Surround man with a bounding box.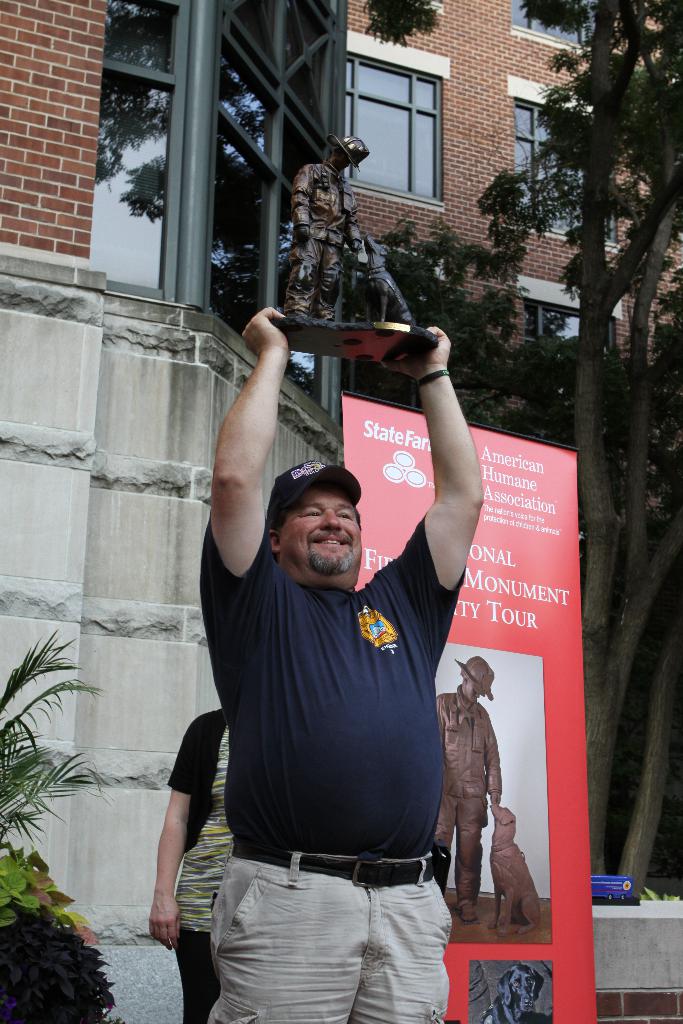
158 255 489 1007.
